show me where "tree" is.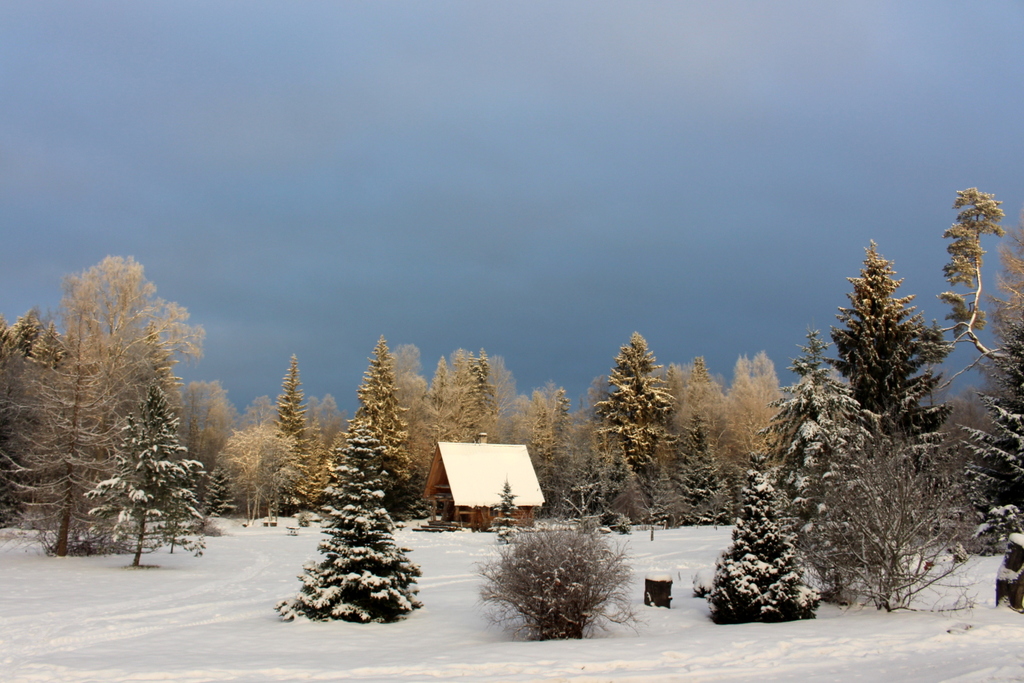
"tree" is at (x1=344, y1=329, x2=428, y2=520).
